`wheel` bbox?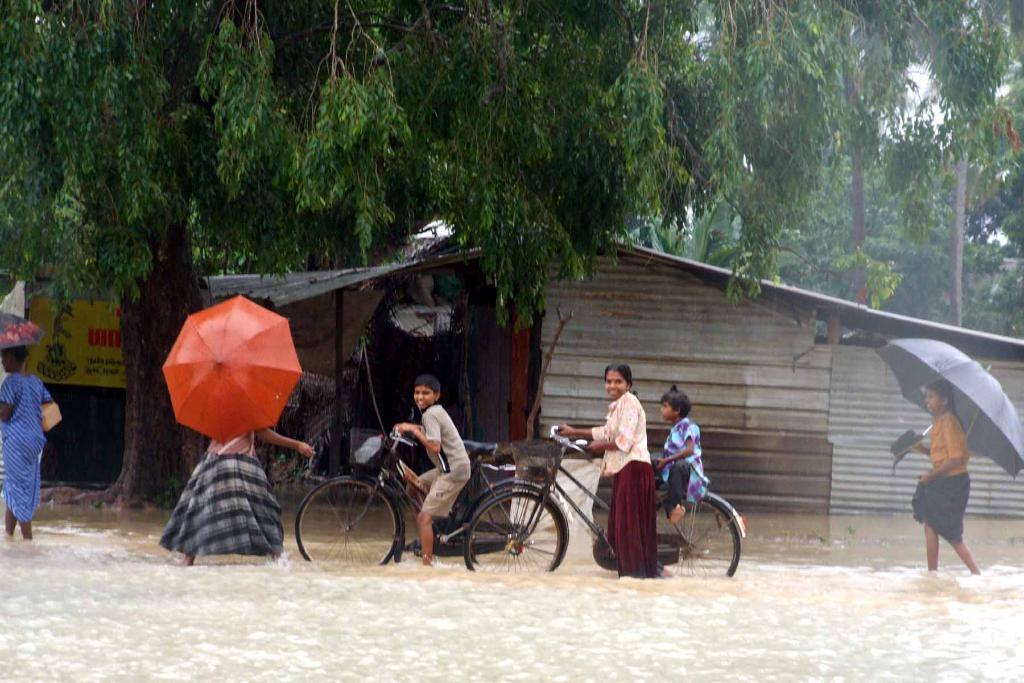
x1=479 y1=495 x2=557 y2=568
